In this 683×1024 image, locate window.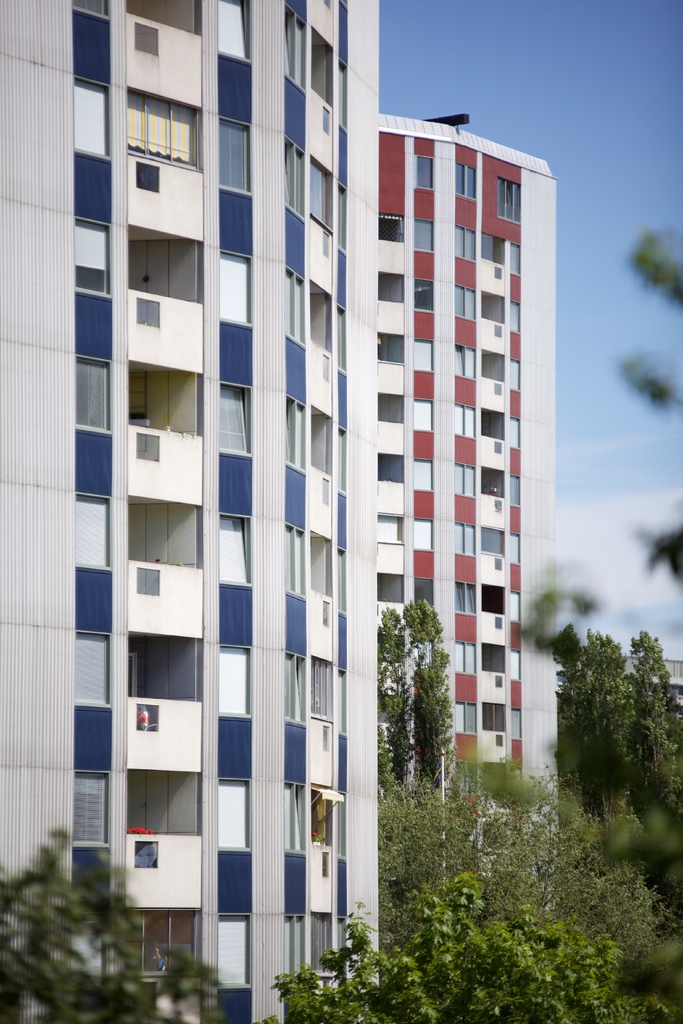
Bounding box: x1=493 y1=558 x2=502 y2=570.
